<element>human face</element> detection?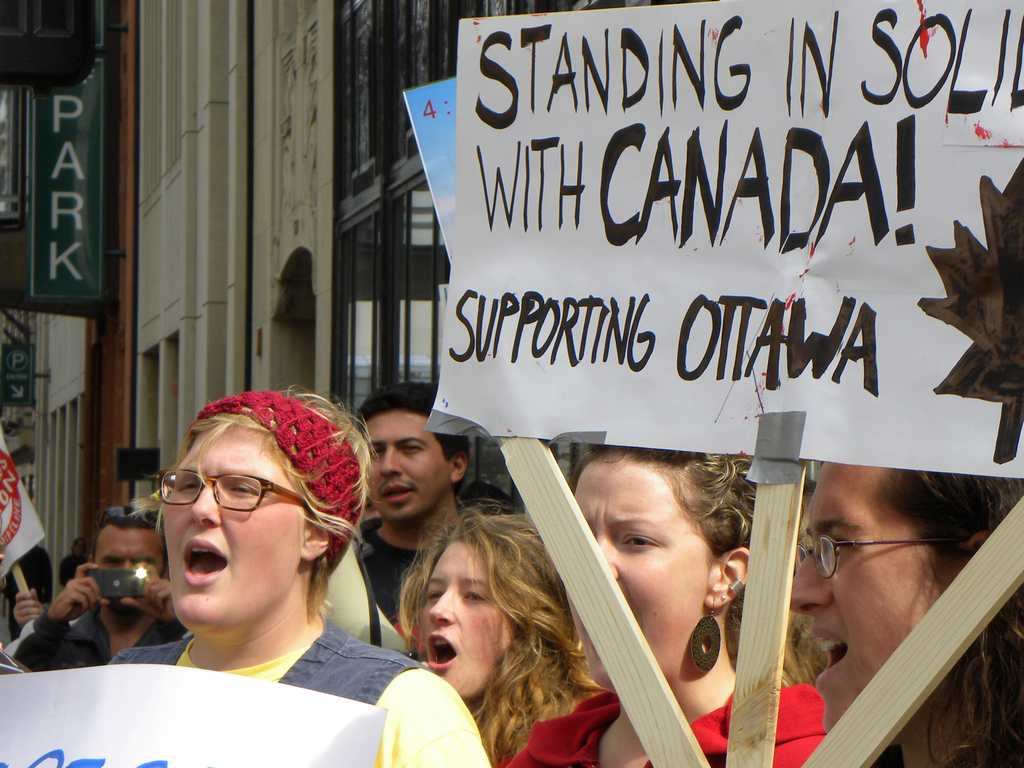
bbox(94, 523, 166, 575)
